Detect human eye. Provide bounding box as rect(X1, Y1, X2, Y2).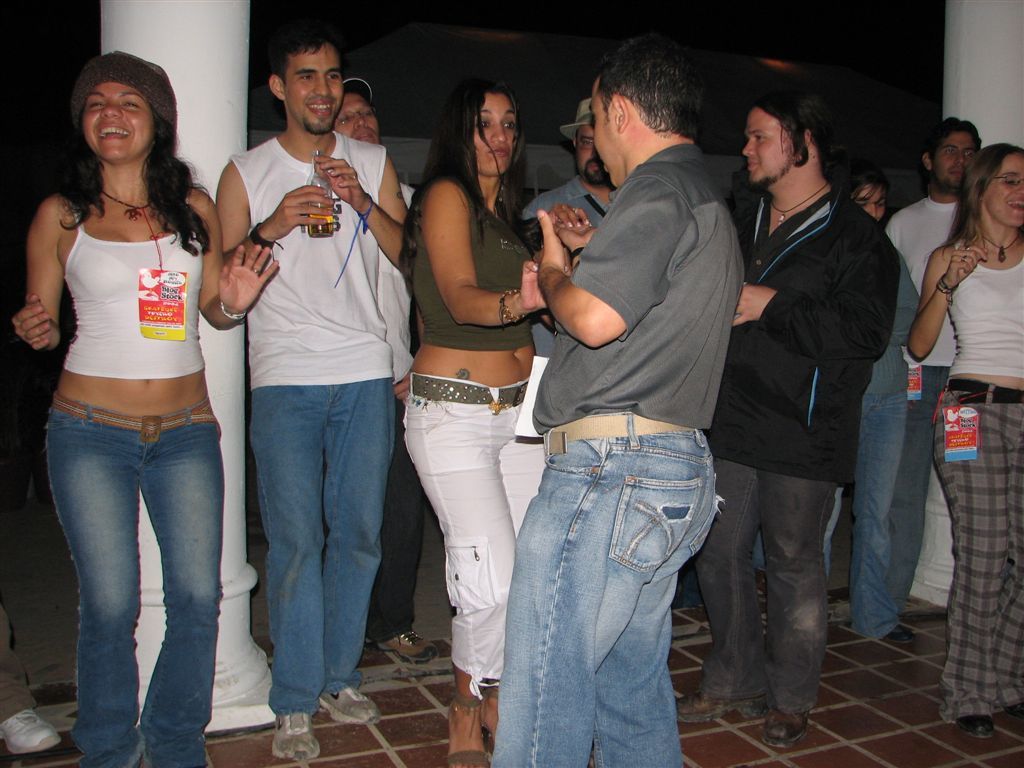
rect(1000, 172, 1023, 195).
